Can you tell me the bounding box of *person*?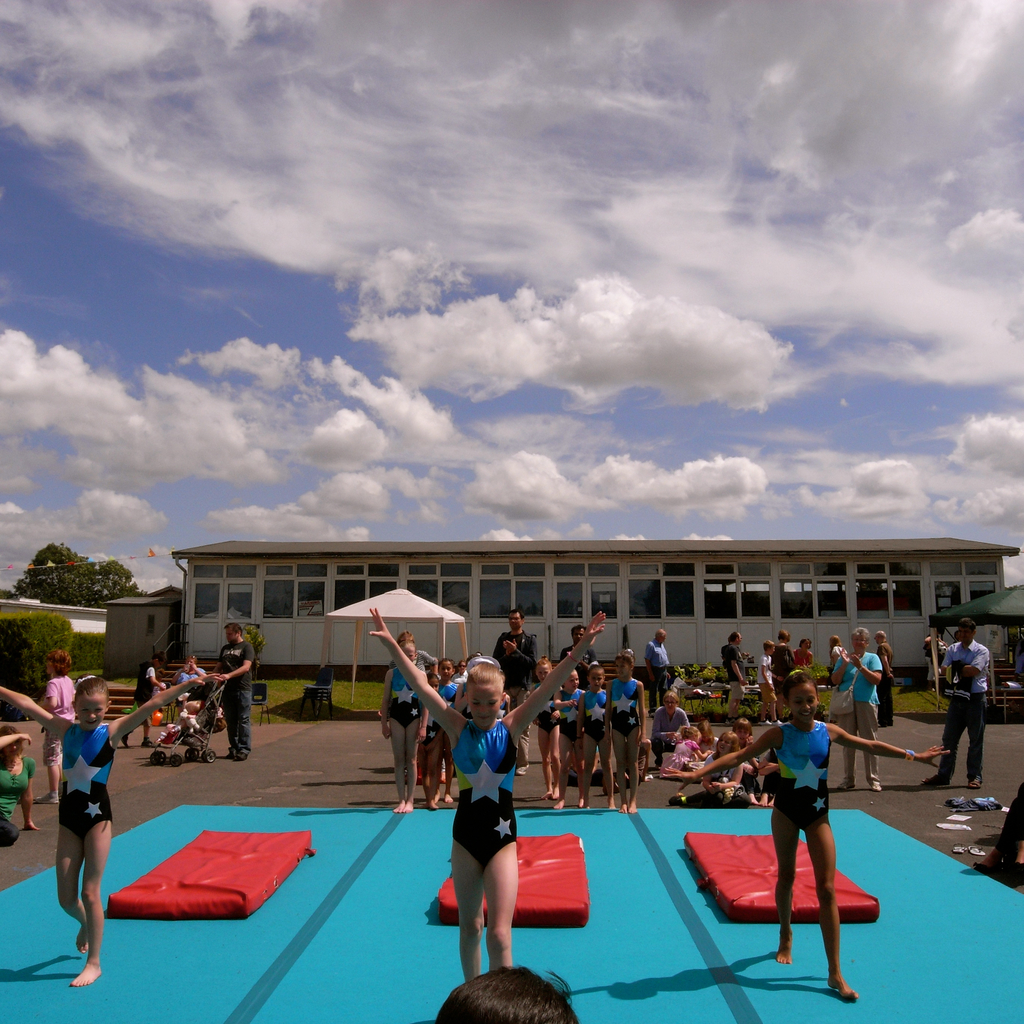
367,604,607,986.
